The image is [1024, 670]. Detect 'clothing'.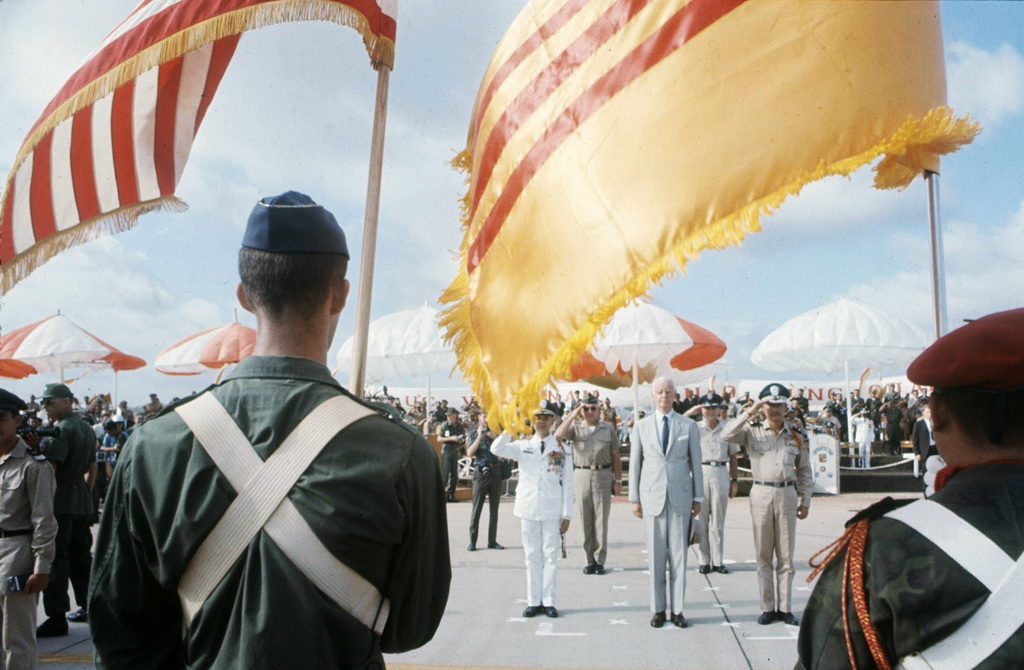
Detection: (847,418,874,469).
